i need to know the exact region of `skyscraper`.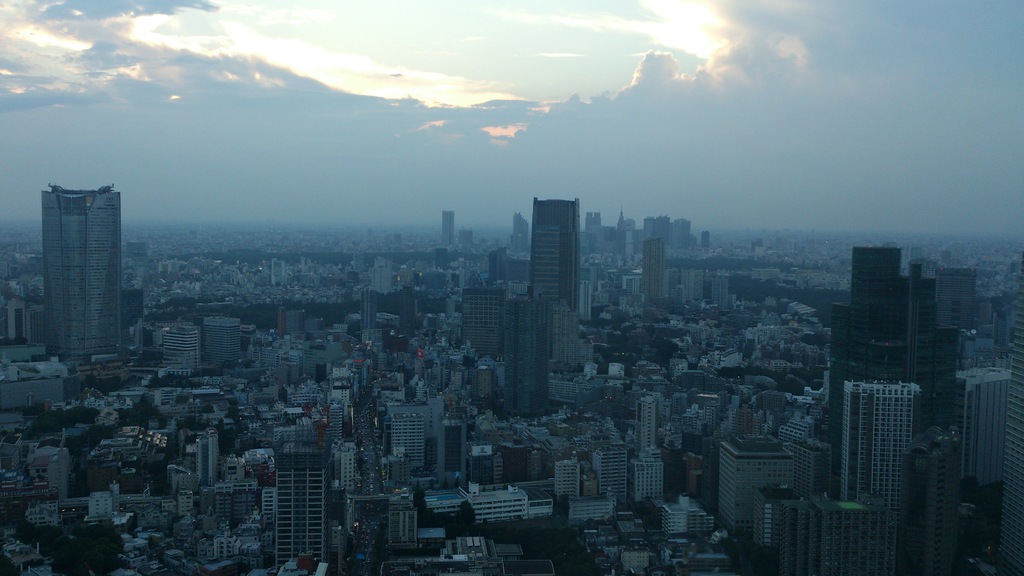
Region: region(40, 184, 122, 360).
